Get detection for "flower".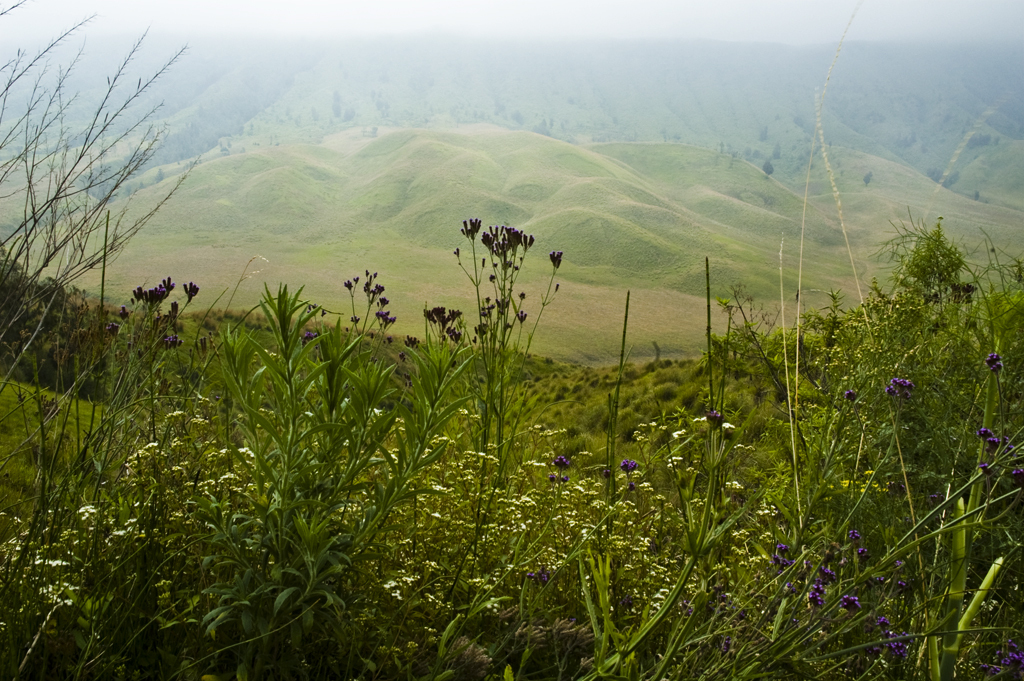
Detection: 887 378 914 398.
